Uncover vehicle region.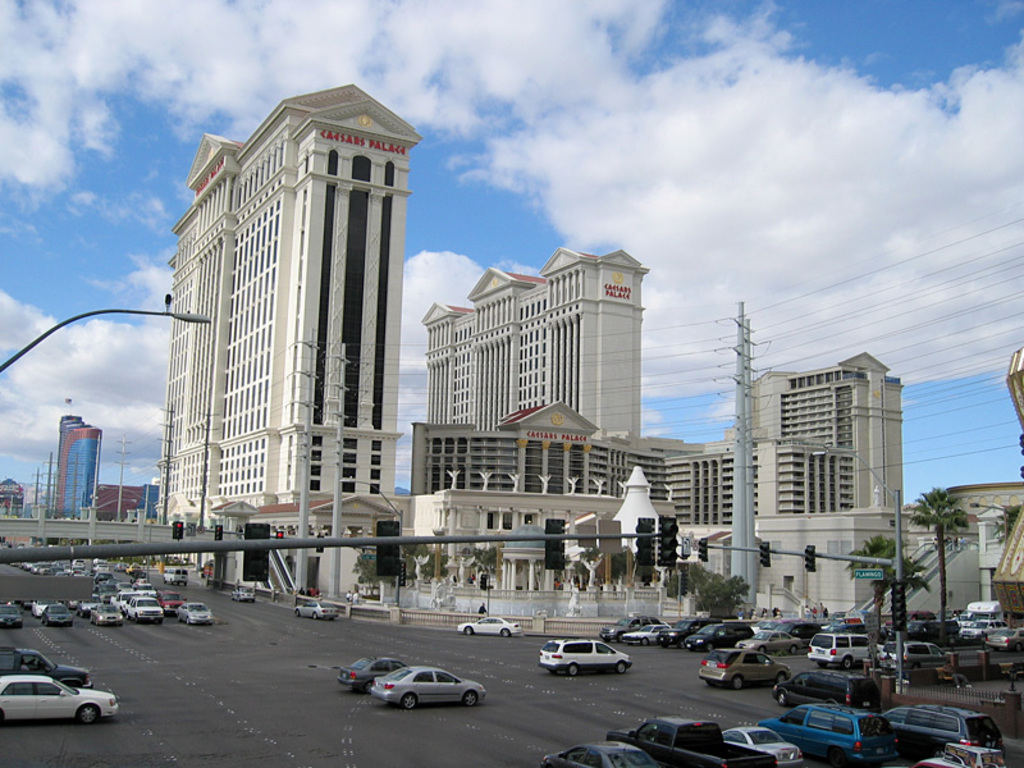
Uncovered: 0:644:92:691.
